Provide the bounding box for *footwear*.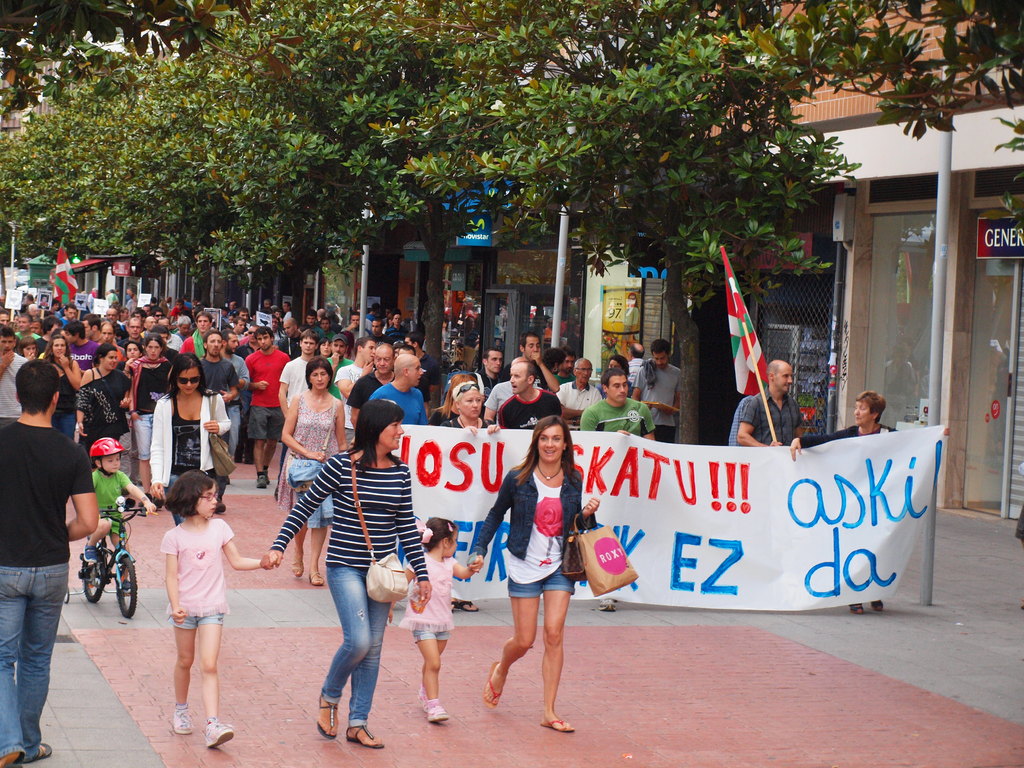
(left=29, top=744, right=53, bottom=762).
